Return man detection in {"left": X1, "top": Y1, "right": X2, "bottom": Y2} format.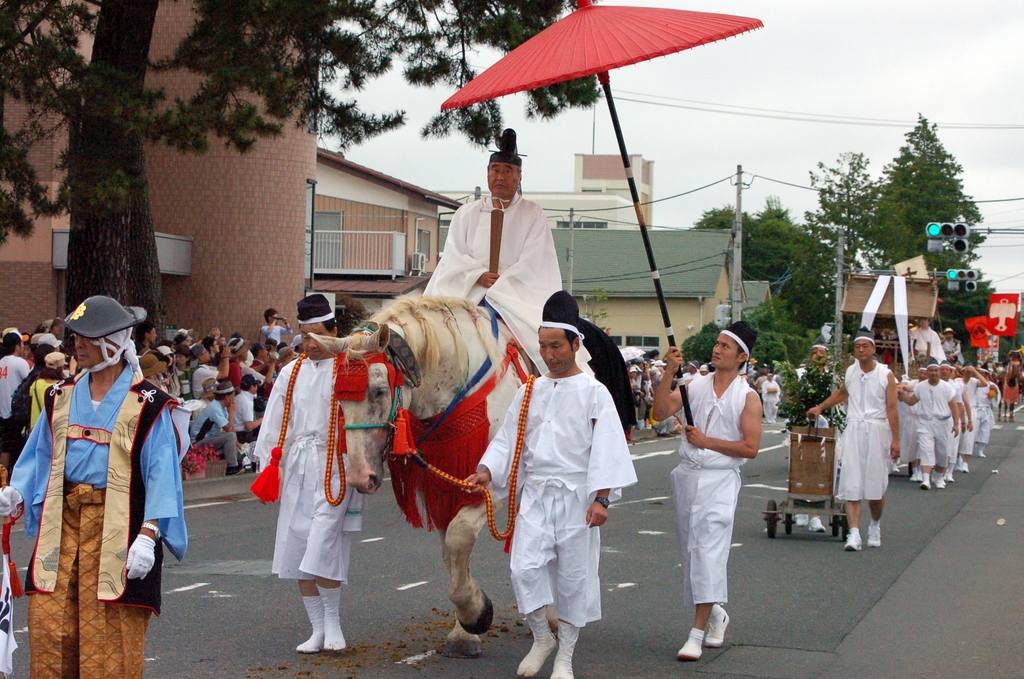
{"left": 904, "top": 315, "right": 943, "bottom": 364}.
